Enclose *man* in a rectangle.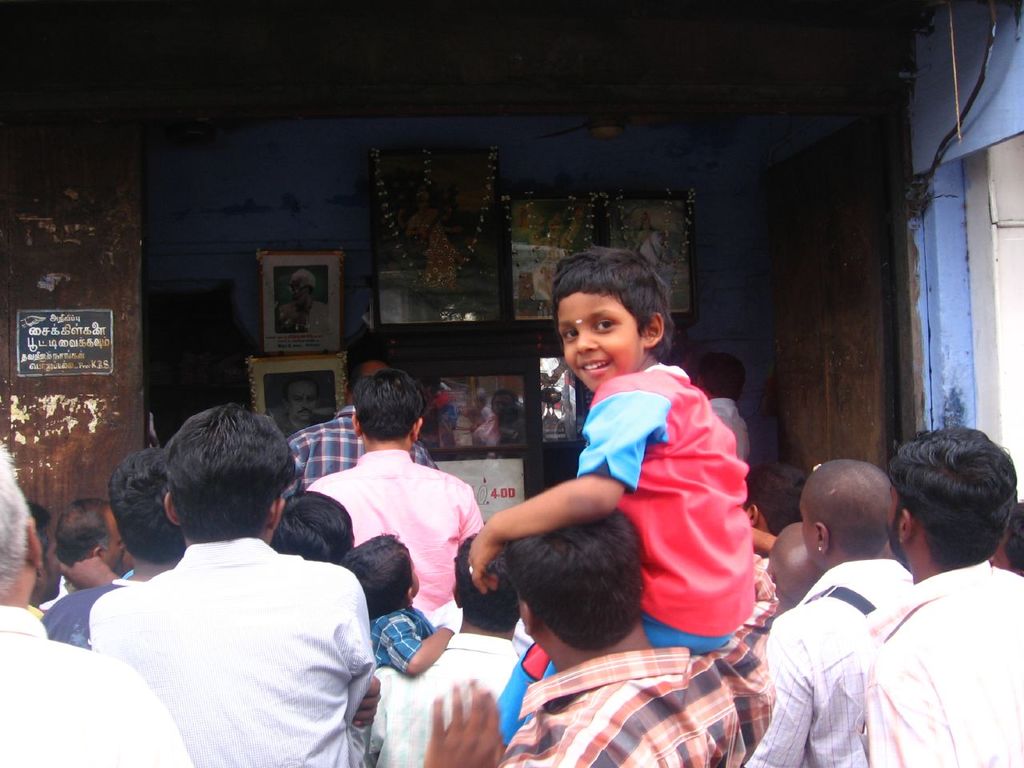
rect(731, 451, 934, 767).
